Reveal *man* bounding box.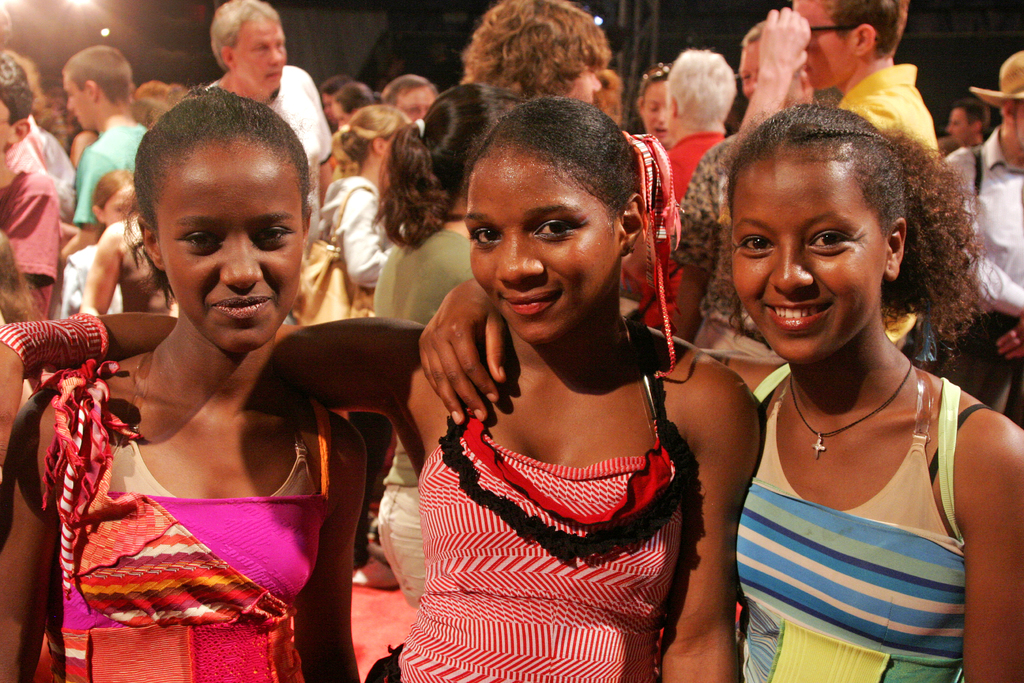
Revealed: <box>634,47,740,340</box>.
